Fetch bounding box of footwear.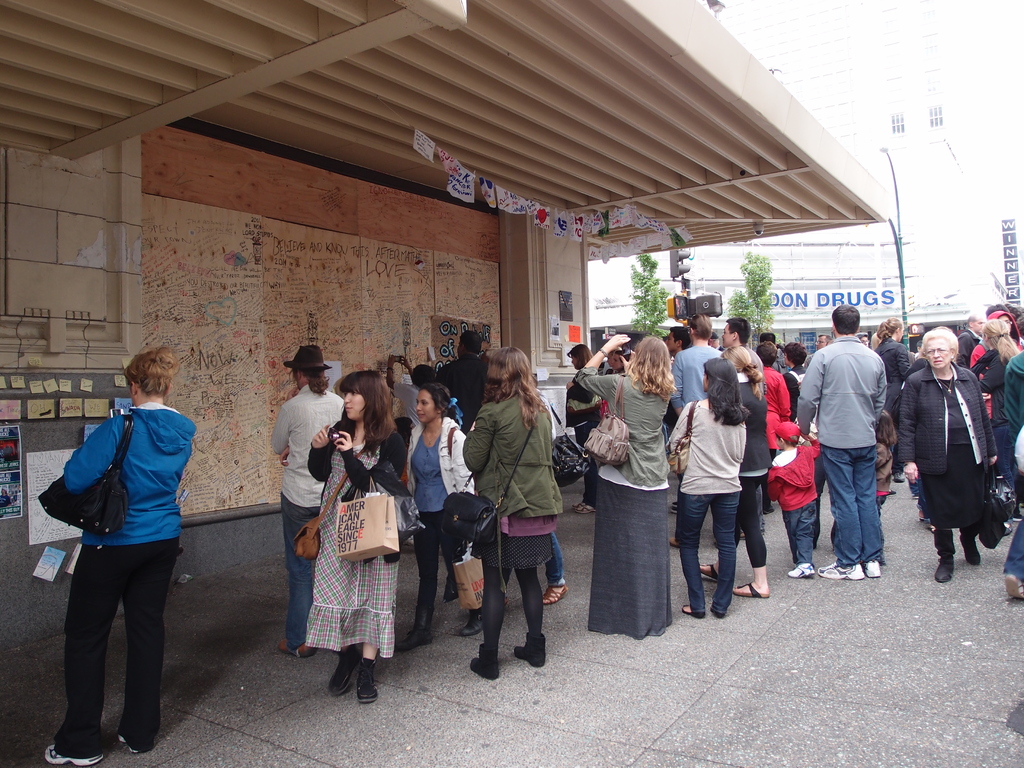
Bbox: 276/642/307/657.
